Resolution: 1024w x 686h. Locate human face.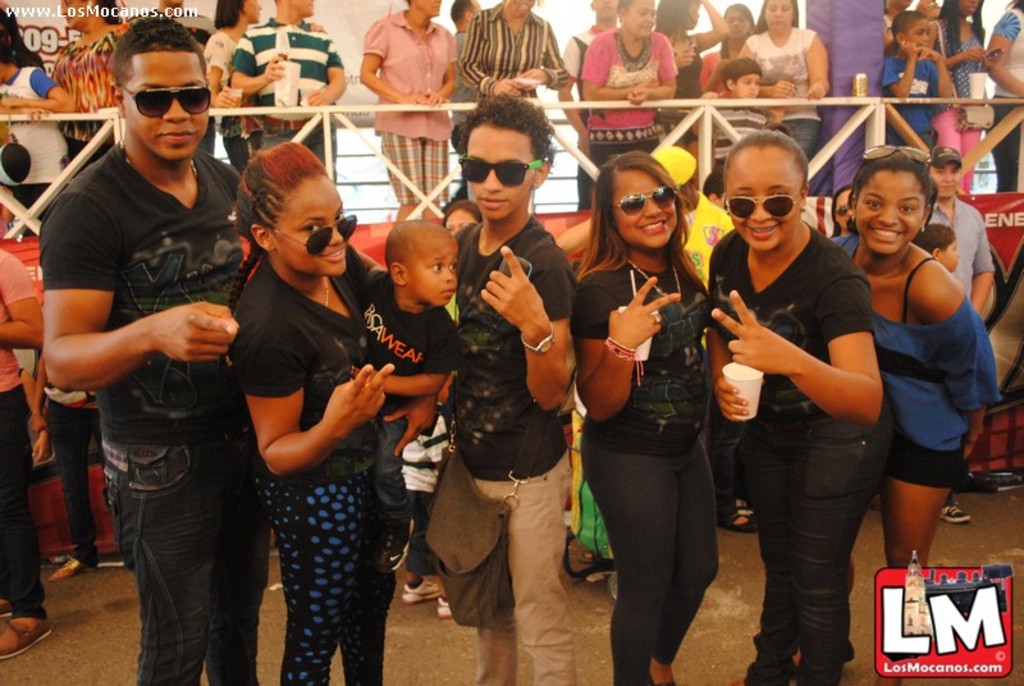
l=125, t=52, r=211, b=160.
